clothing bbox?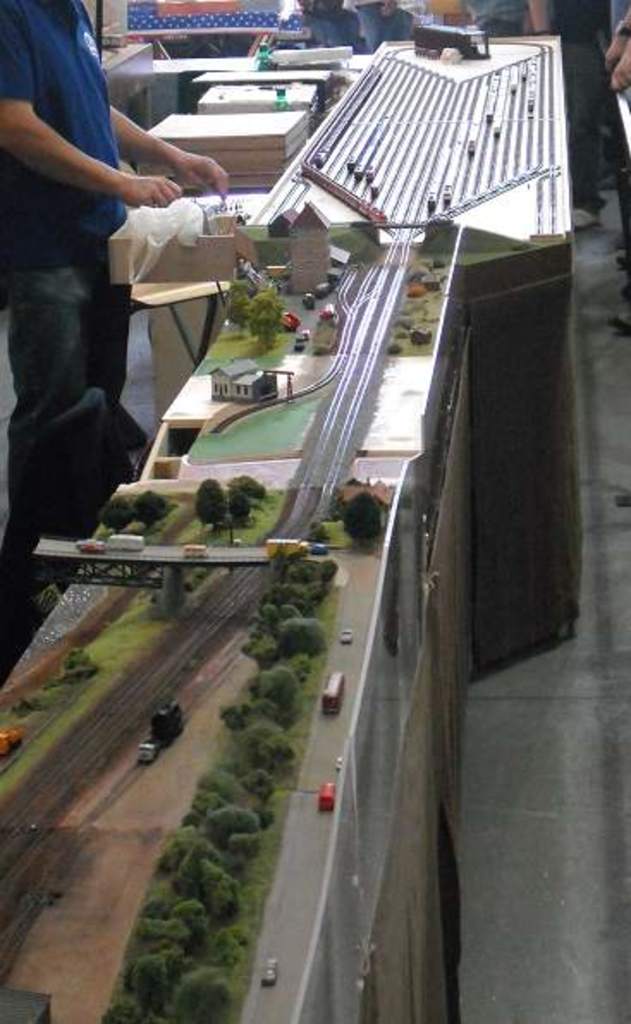
<bbox>548, 0, 607, 220</bbox>
